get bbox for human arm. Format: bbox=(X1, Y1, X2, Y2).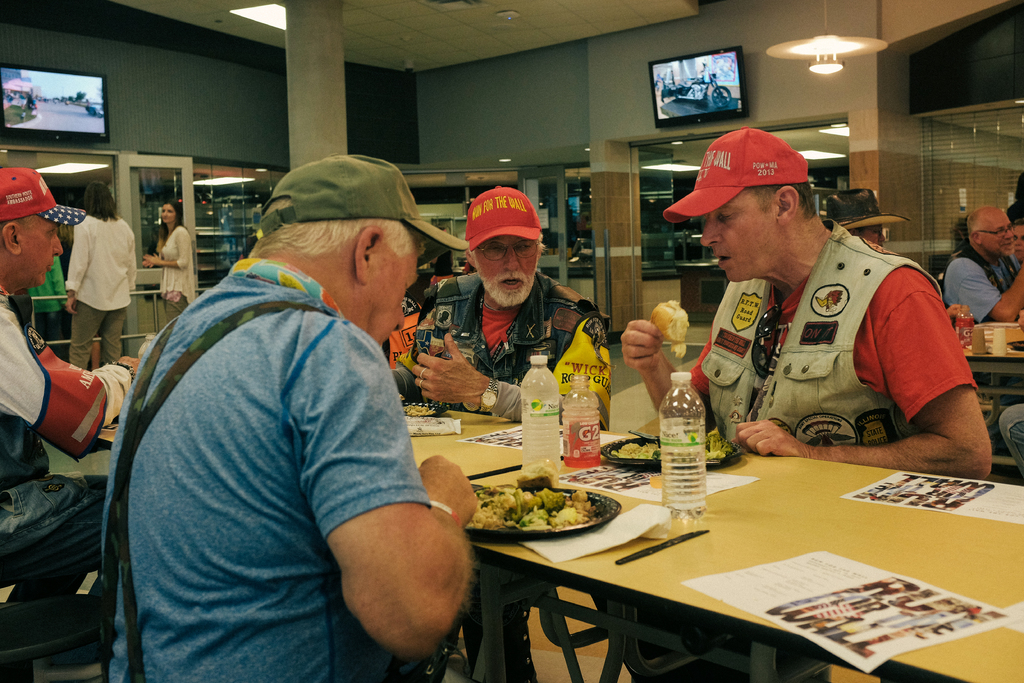
bbox=(0, 303, 143, 450).
